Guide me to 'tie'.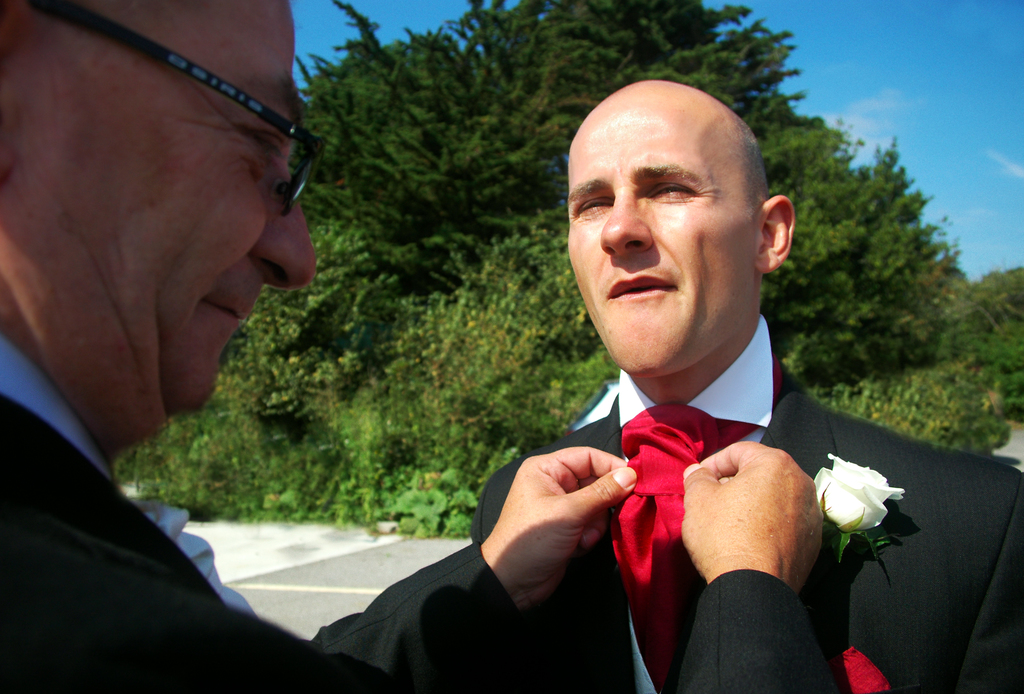
Guidance: [left=605, top=349, right=788, bottom=693].
